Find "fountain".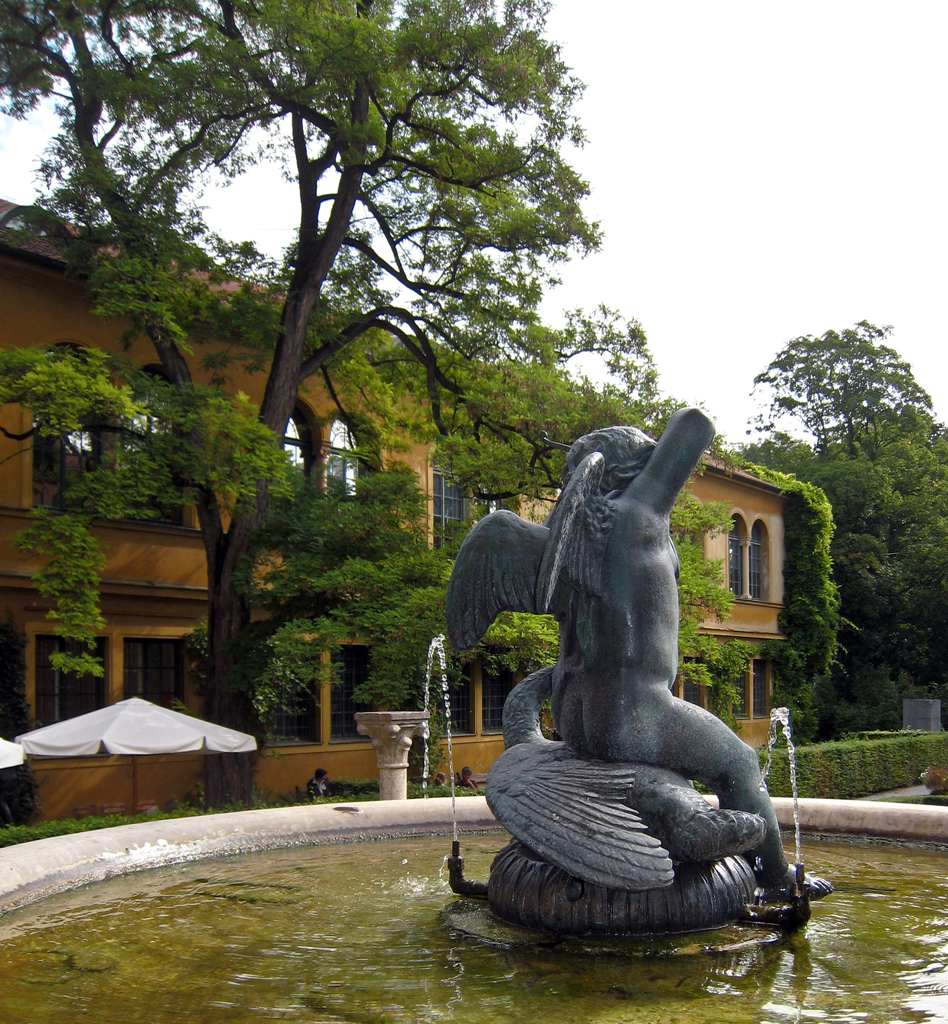
rect(2, 401, 947, 1023).
